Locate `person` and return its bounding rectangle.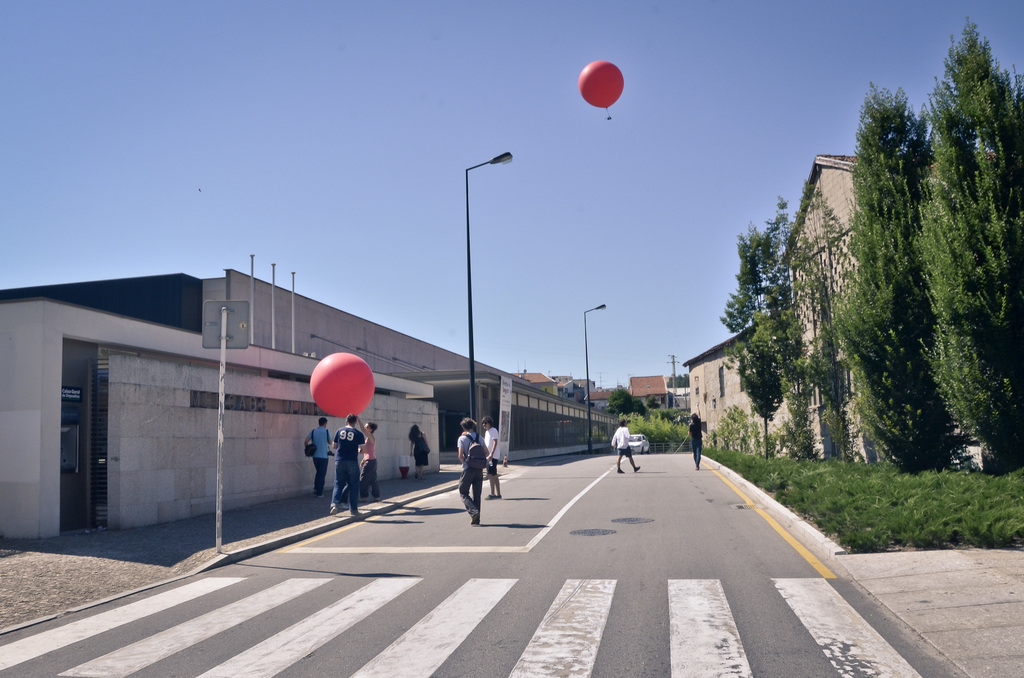
crop(303, 414, 335, 493).
